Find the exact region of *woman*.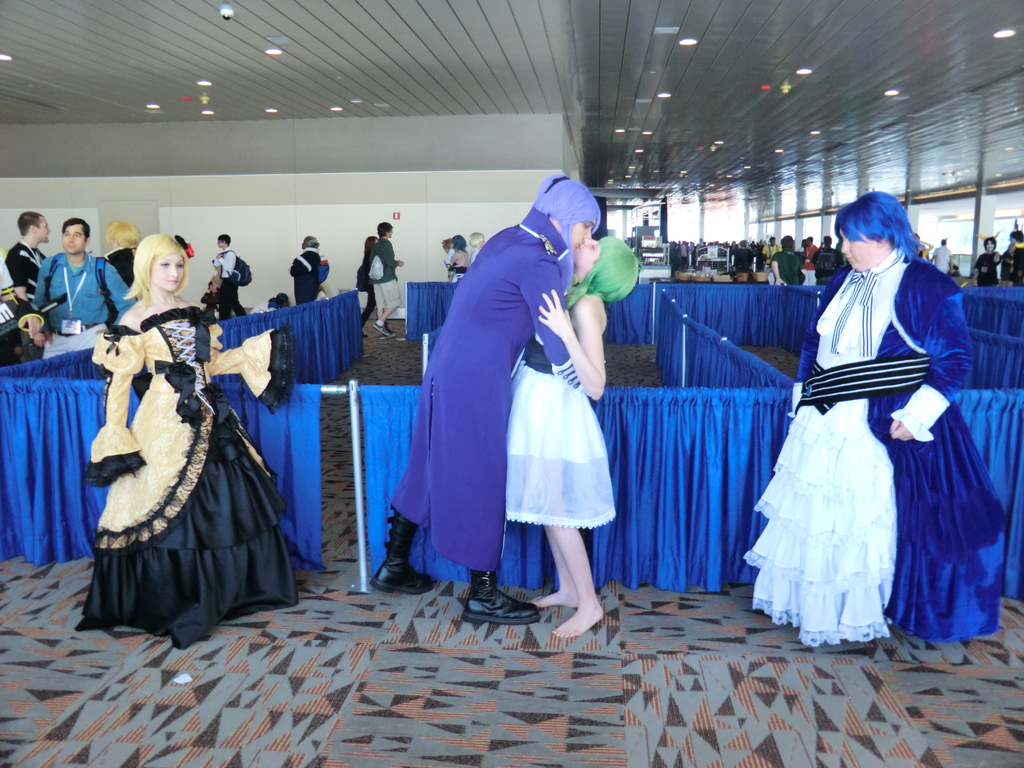
Exact region: box(756, 189, 976, 656).
